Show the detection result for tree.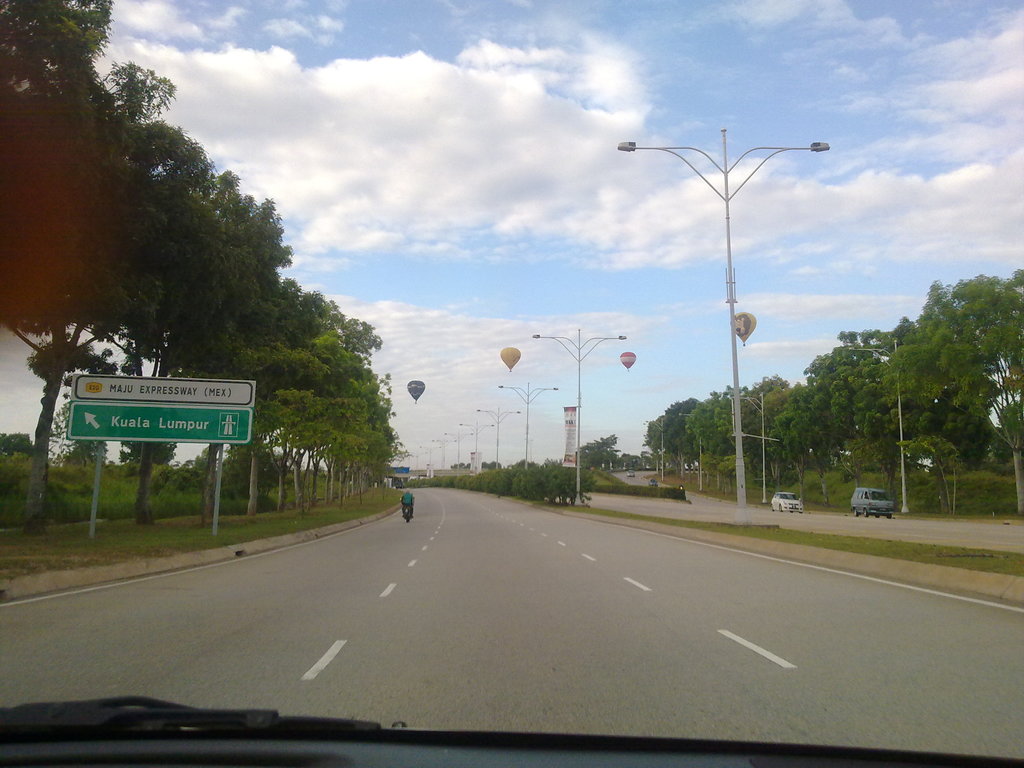
bbox(546, 456, 583, 509).
